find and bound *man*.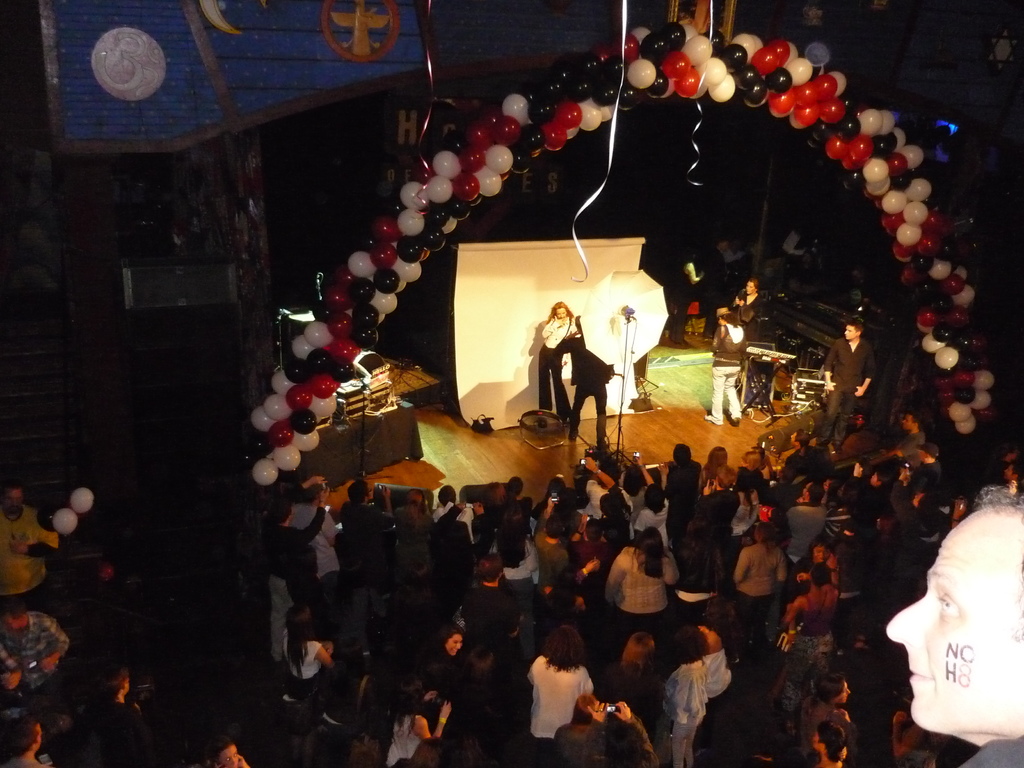
Bound: (left=872, top=507, right=1022, bottom=764).
